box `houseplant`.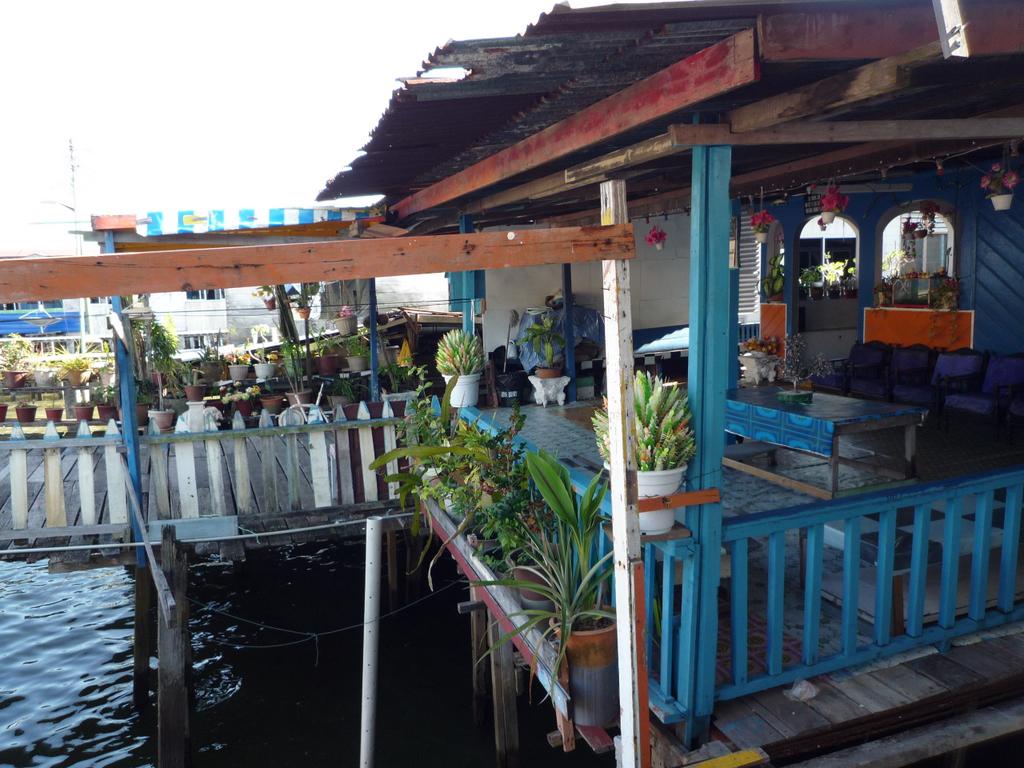
251, 340, 281, 379.
